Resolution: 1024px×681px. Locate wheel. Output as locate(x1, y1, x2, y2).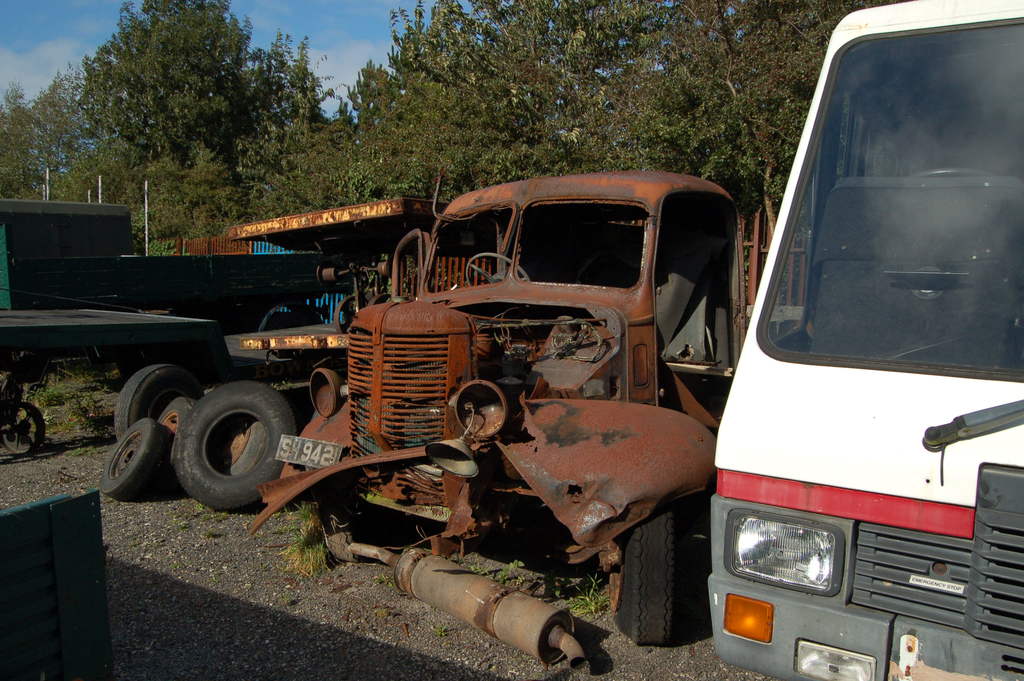
locate(0, 401, 44, 455).
